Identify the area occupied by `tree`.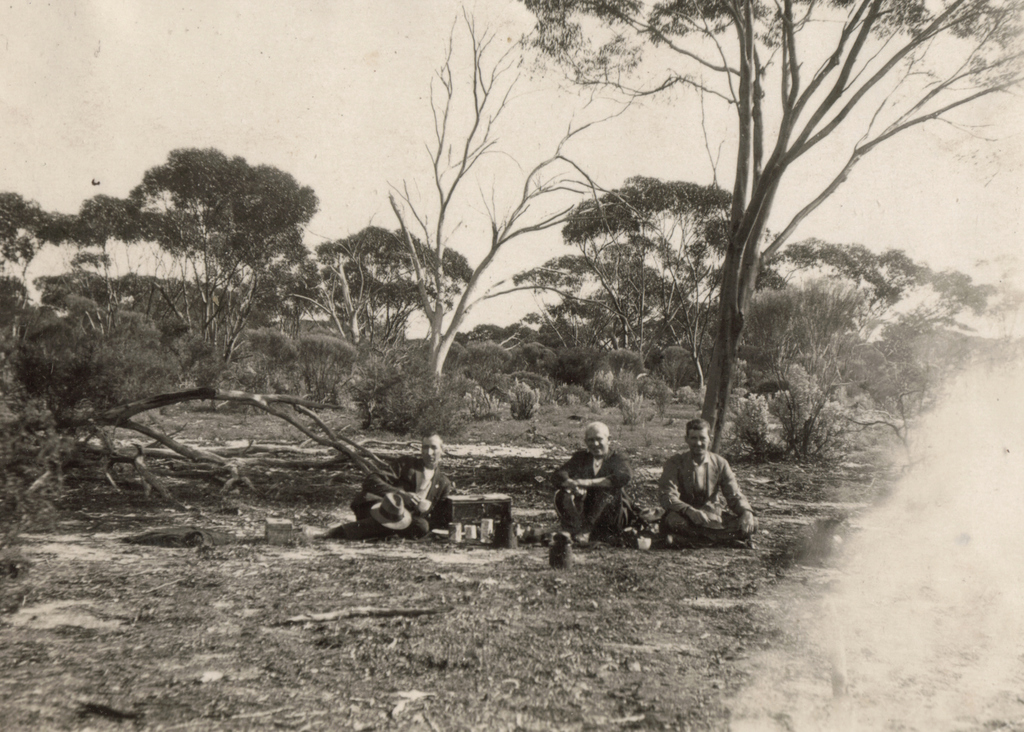
Area: left=0, top=320, right=407, bottom=508.
